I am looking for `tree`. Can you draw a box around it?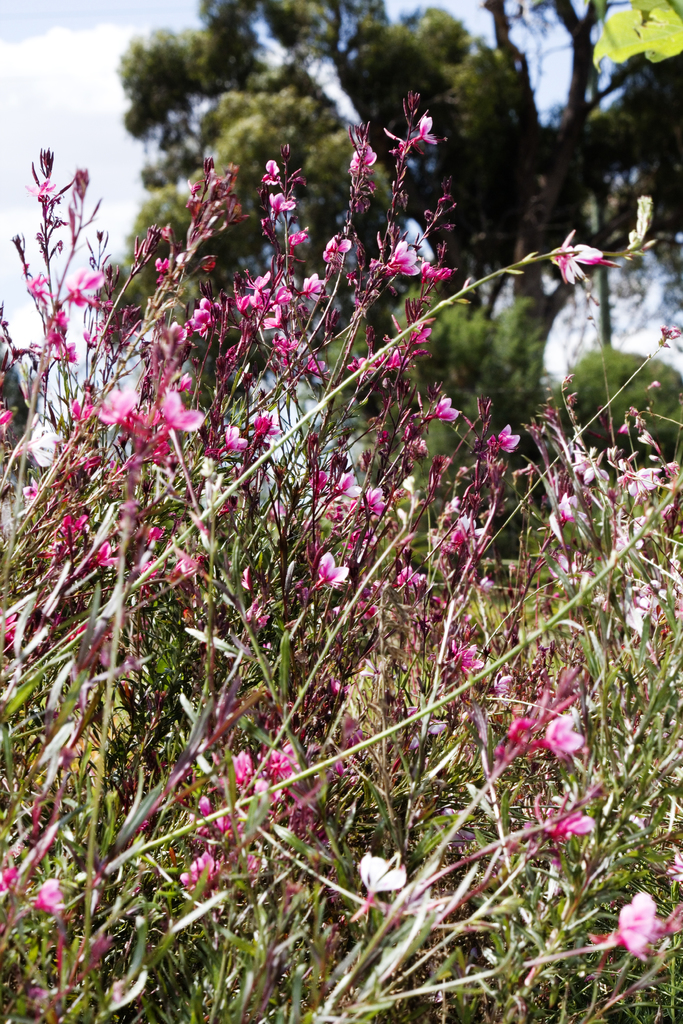
Sure, the bounding box is l=386, t=287, r=547, b=536.
